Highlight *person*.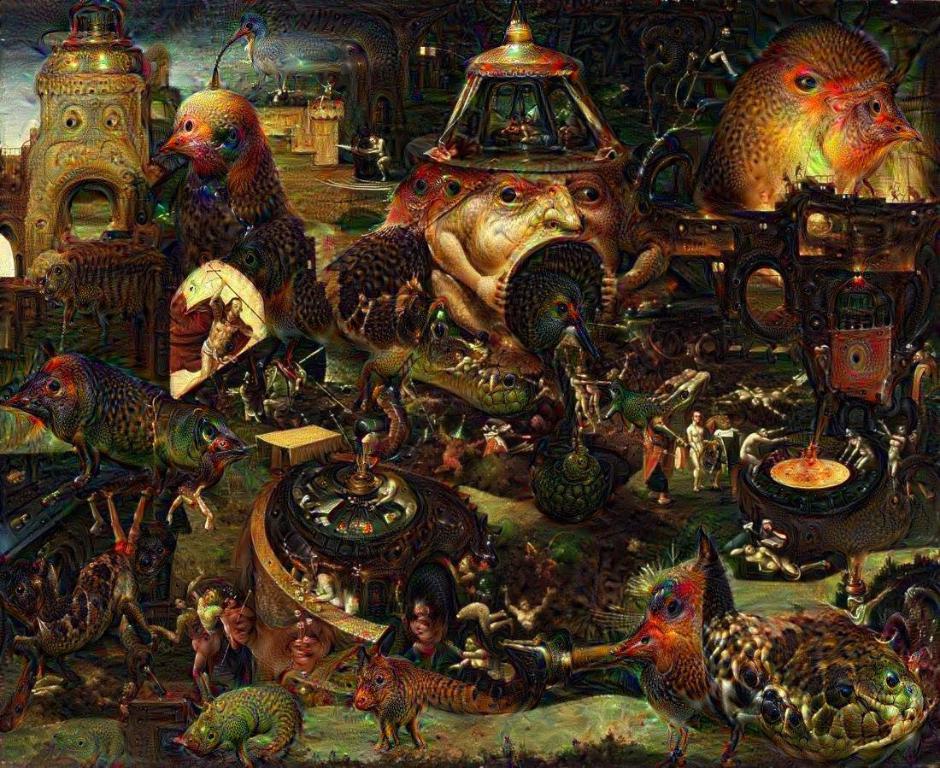
Highlighted region: l=185, t=572, r=235, b=661.
